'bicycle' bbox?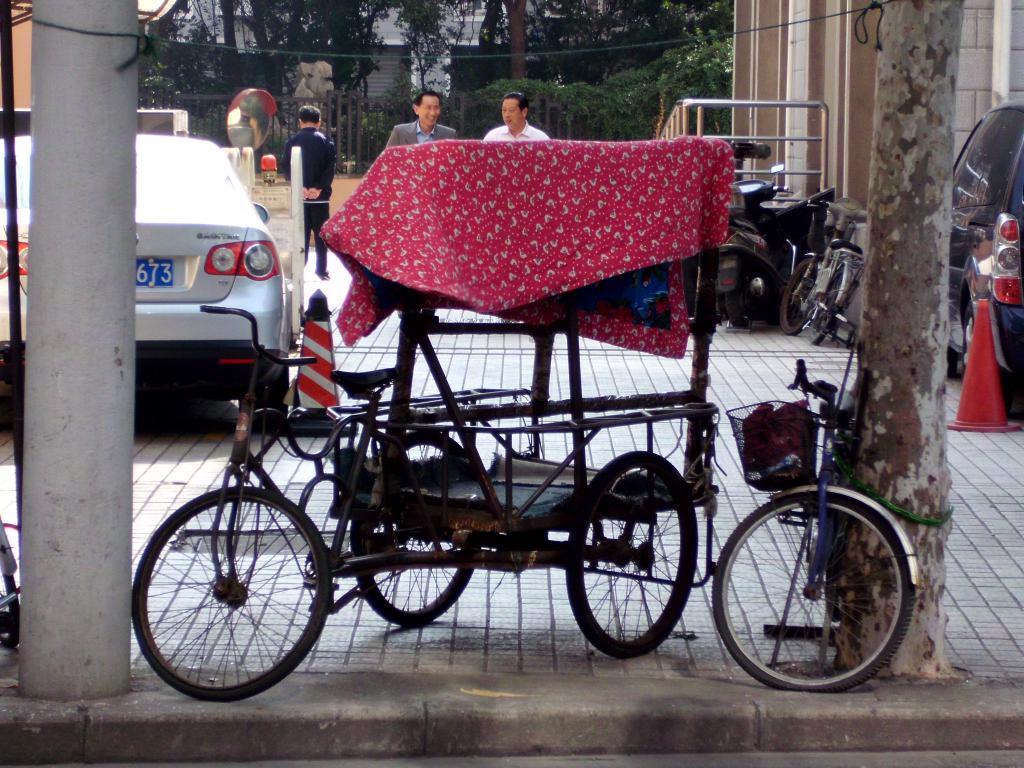
pyautogui.locateOnScreen(715, 322, 934, 687)
